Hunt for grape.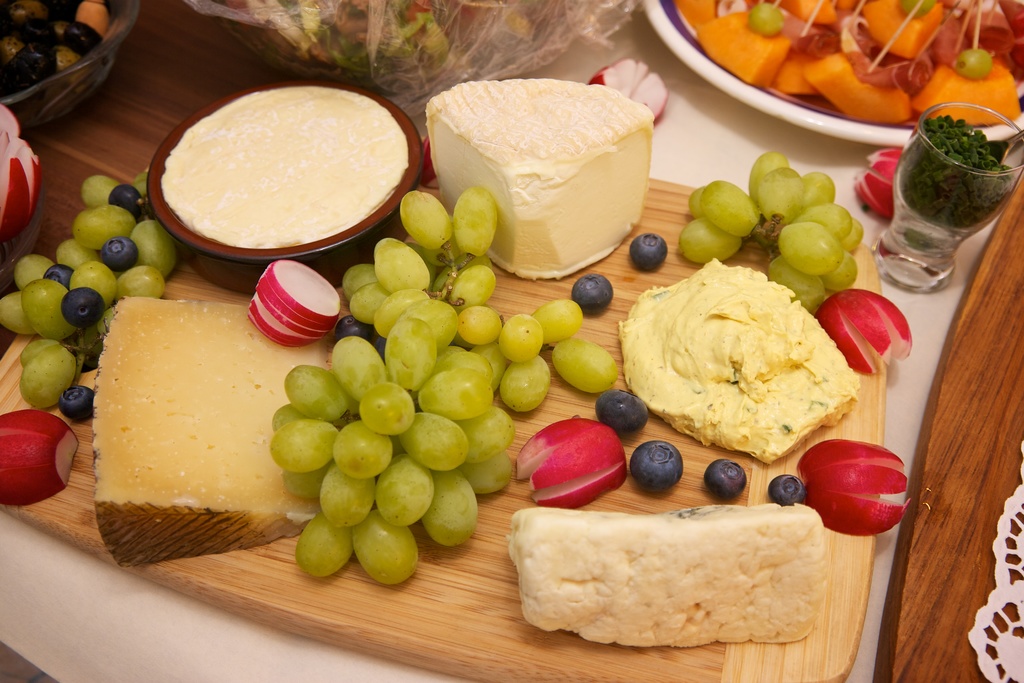
Hunted down at l=535, t=300, r=579, b=344.
